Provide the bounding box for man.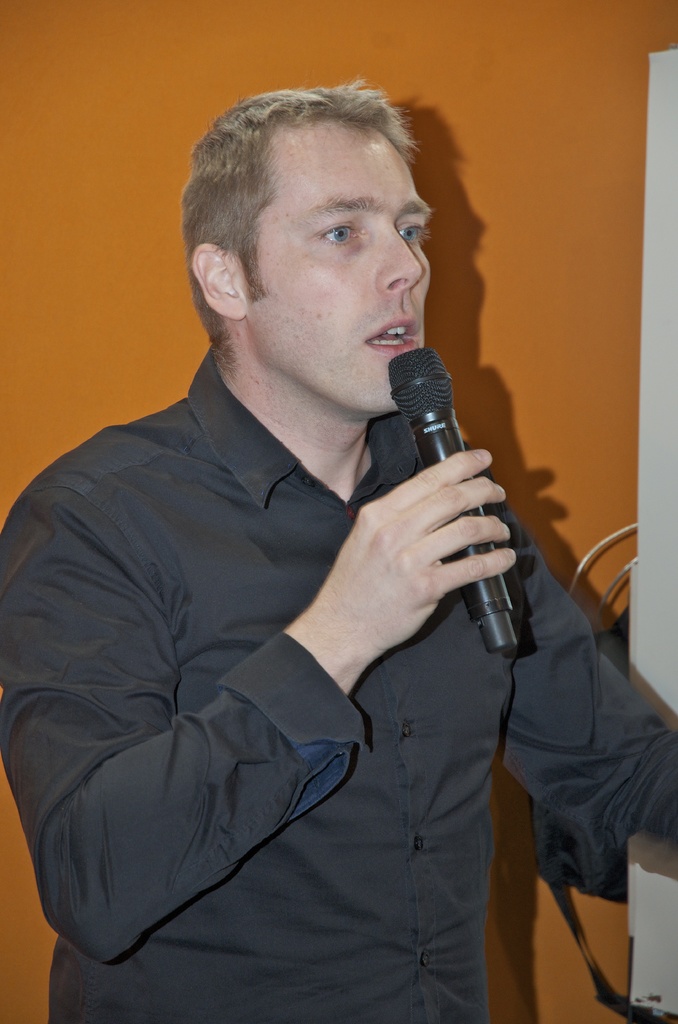
region(0, 77, 677, 1023).
